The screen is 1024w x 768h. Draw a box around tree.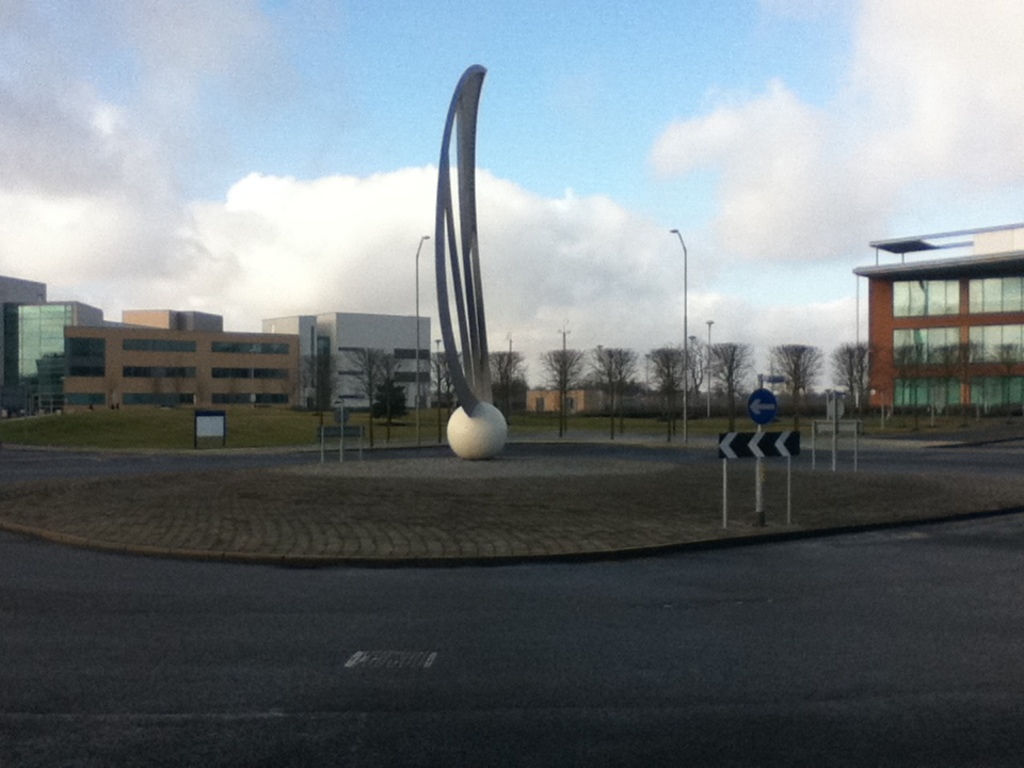
349/336/403/462.
